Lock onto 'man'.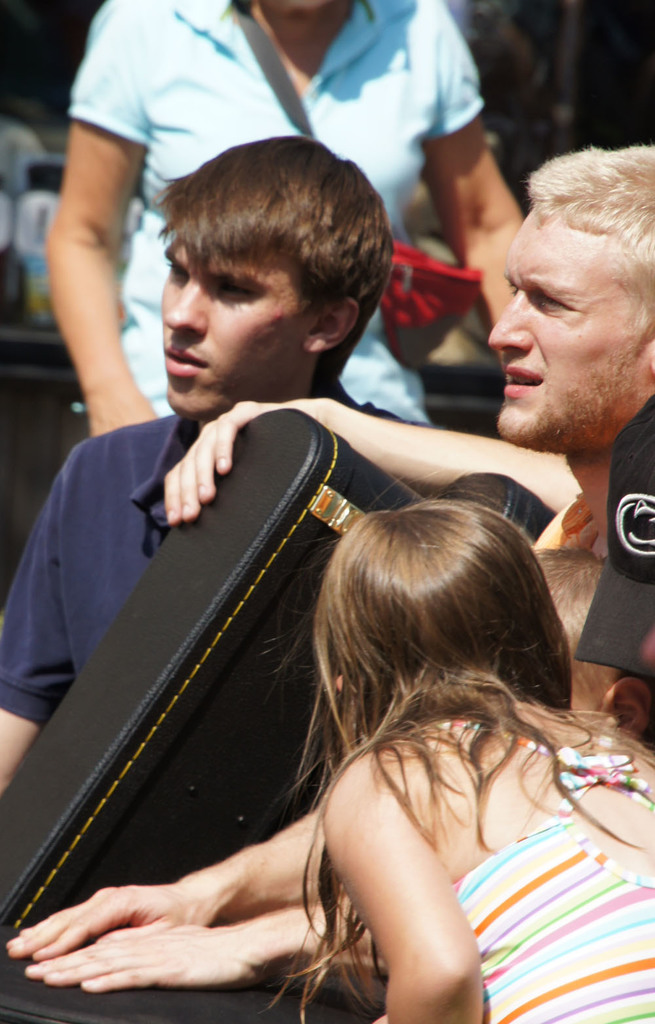
Locked: bbox=[373, 175, 654, 624].
